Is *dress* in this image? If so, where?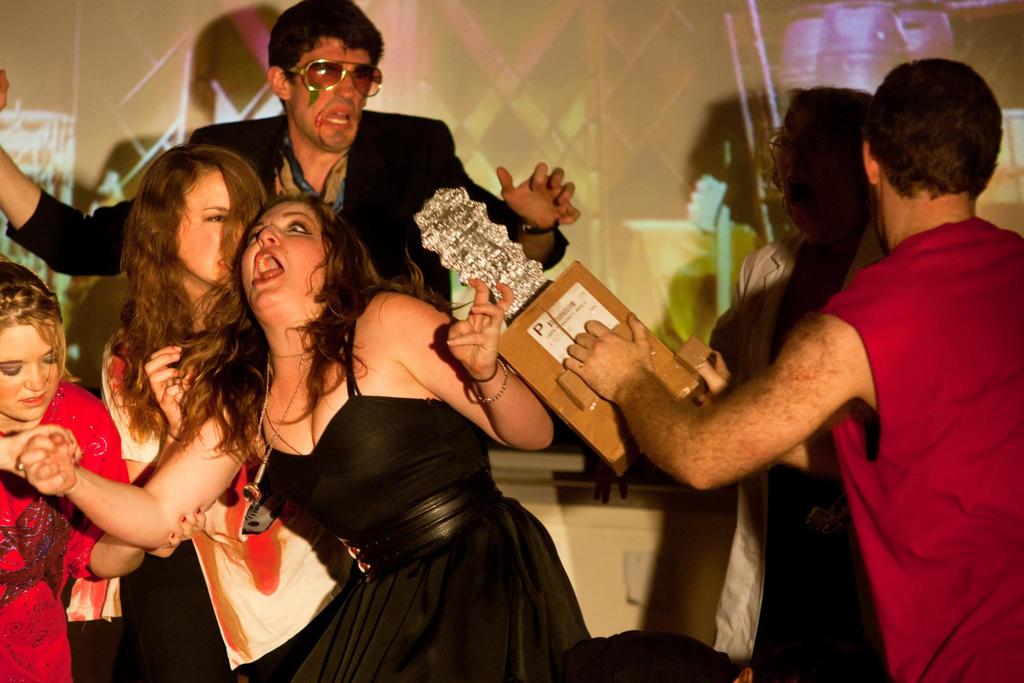
Yes, at x1=0, y1=378, x2=120, y2=682.
